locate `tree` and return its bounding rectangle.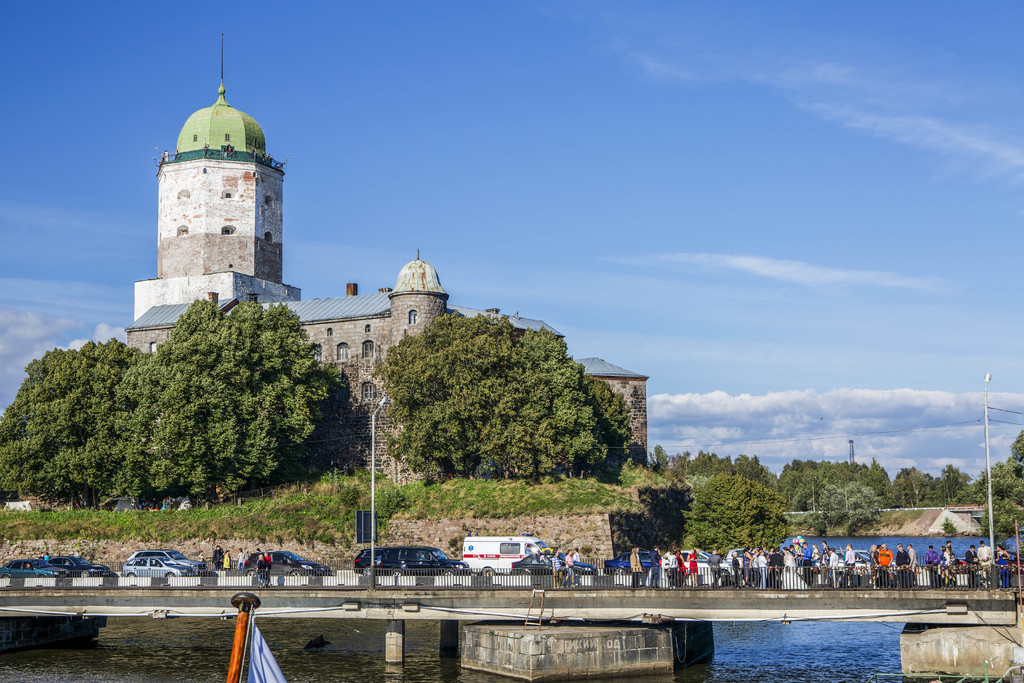
bbox=[869, 459, 895, 495].
